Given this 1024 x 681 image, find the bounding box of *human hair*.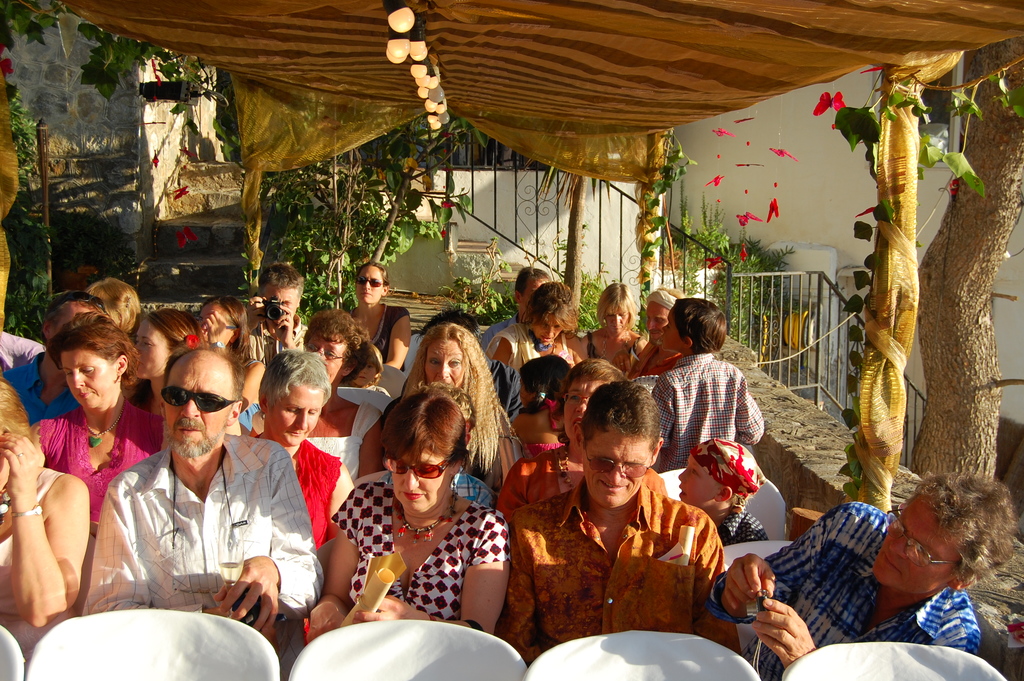
bbox=(577, 370, 664, 453).
